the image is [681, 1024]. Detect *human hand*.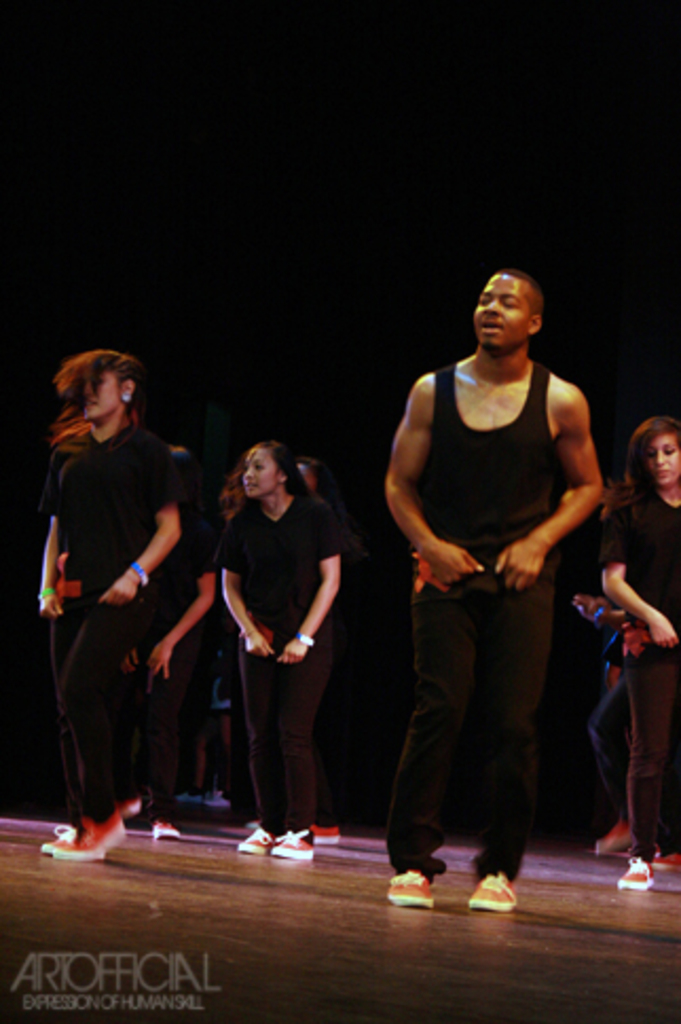
Detection: BBox(493, 542, 544, 595).
